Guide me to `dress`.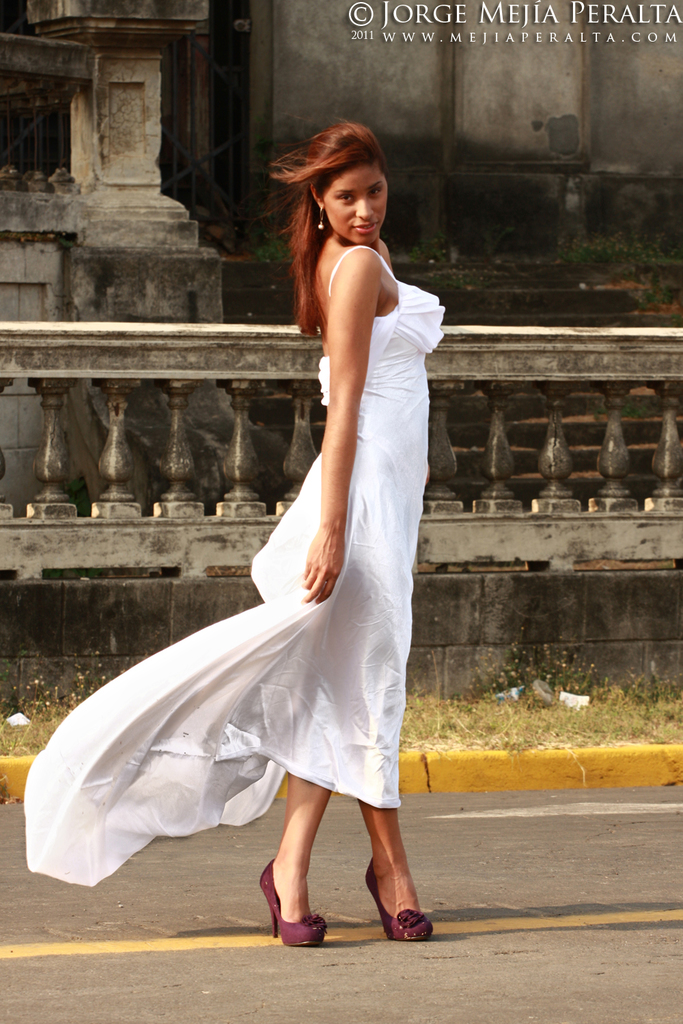
Guidance: left=27, top=240, right=447, bottom=892.
